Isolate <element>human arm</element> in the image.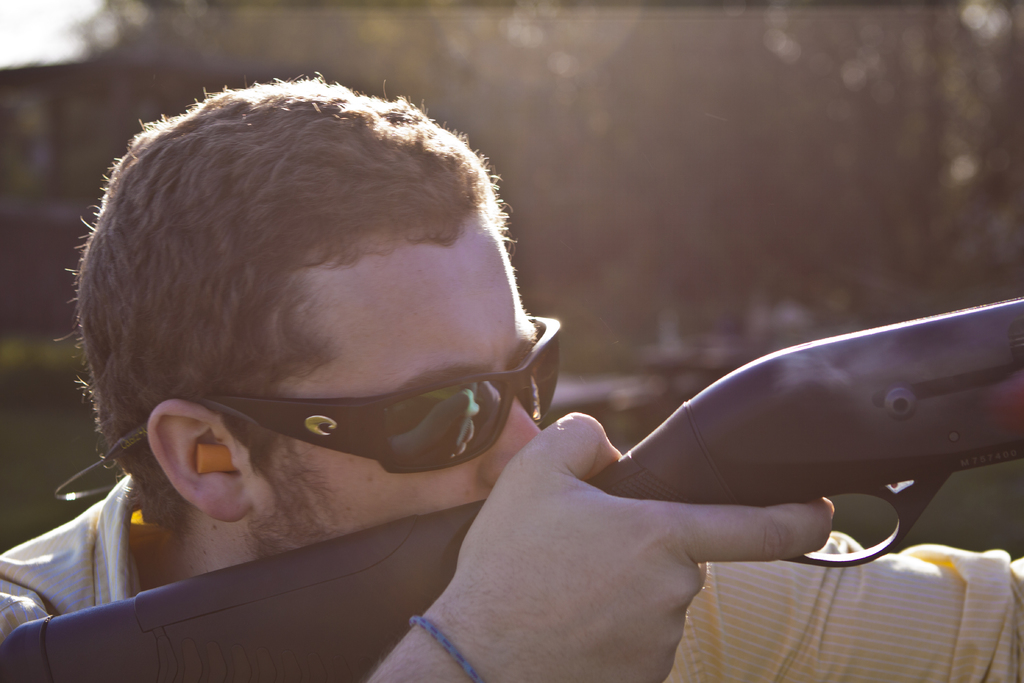
Isolated region: 666:536:1023:682.
